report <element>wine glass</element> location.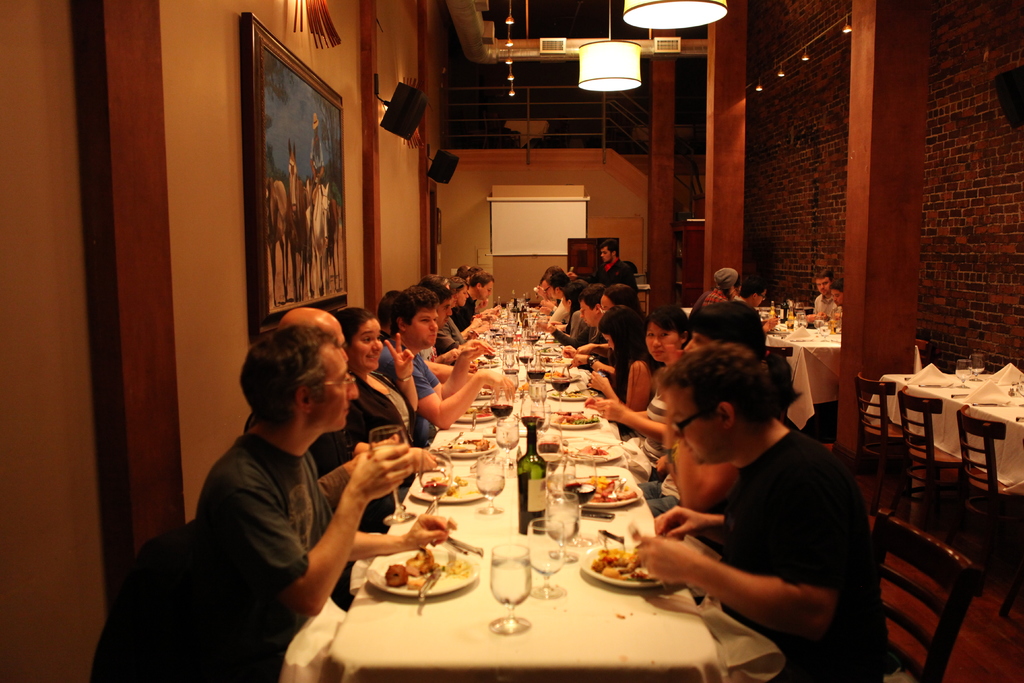
Report: 518:394:545:436.
